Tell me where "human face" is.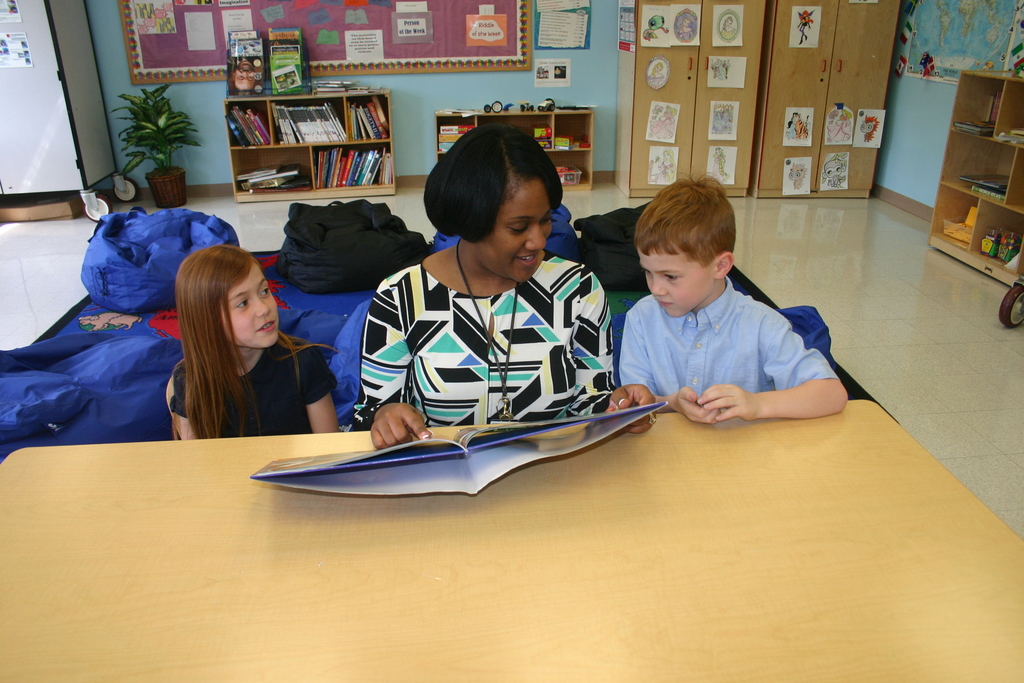
"human face" is at (638, 243, 714, 319).
